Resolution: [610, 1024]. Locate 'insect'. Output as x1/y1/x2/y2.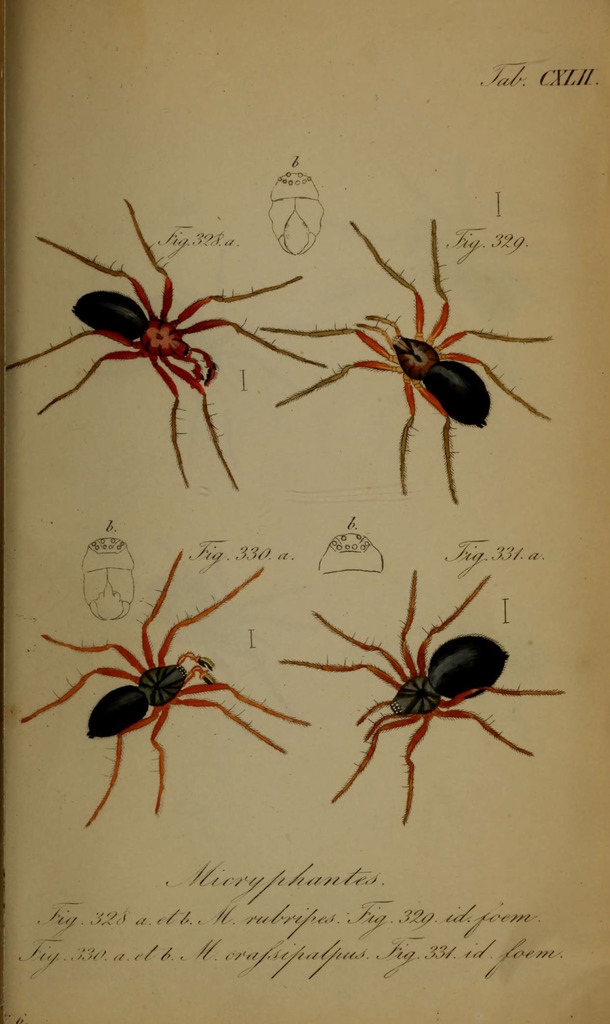
7/195/329/490.
